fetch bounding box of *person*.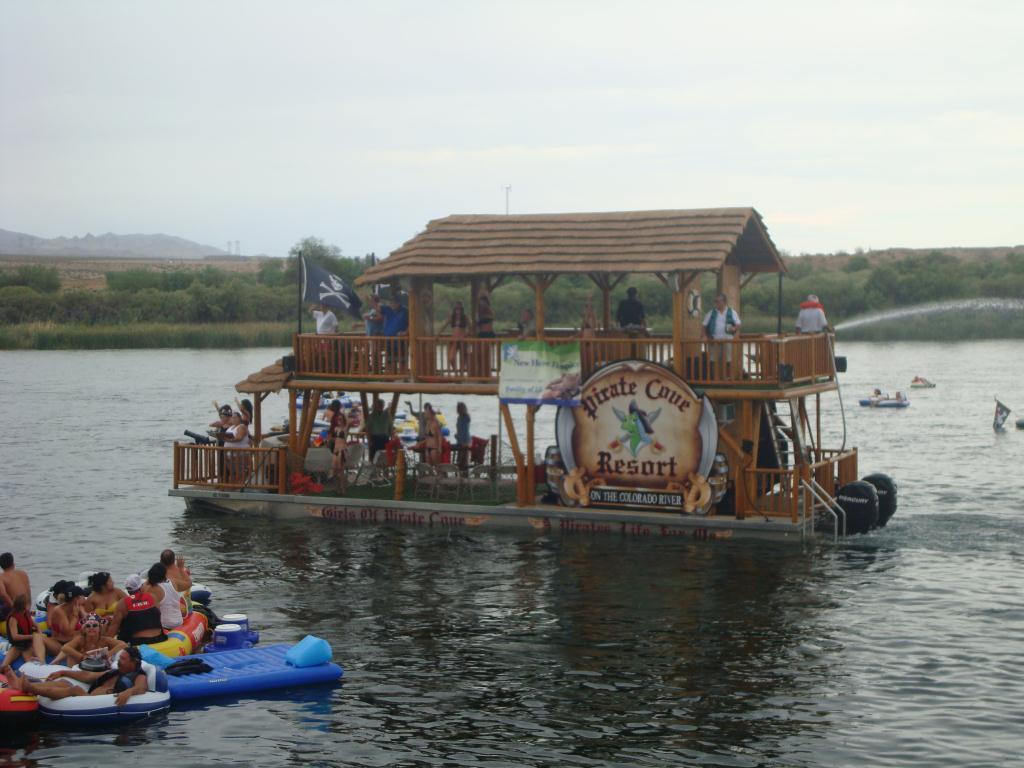
Bbox: 705/298/743/363.
